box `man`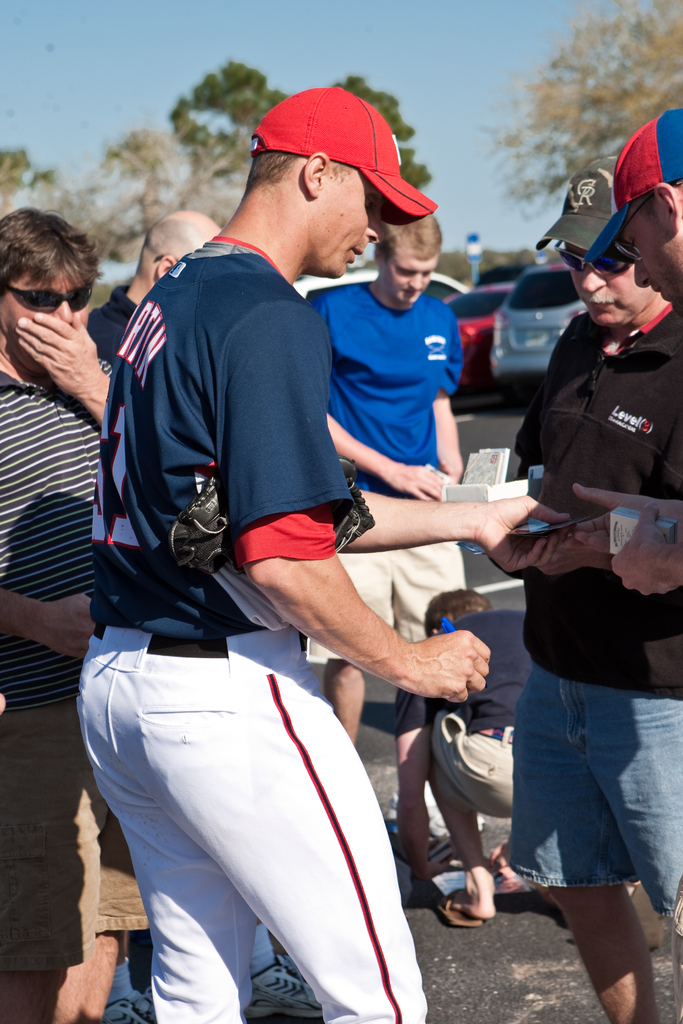
box=[95, 1, 533, 1000]
